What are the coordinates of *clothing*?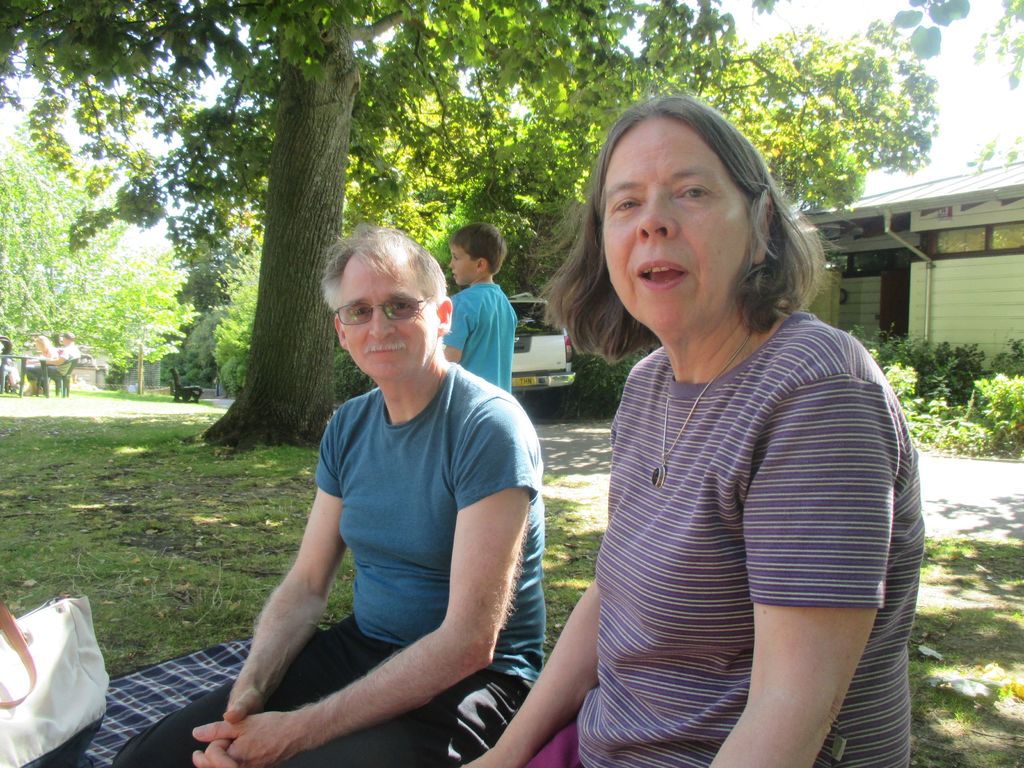
bbox=[112, 359, 548, 762].
